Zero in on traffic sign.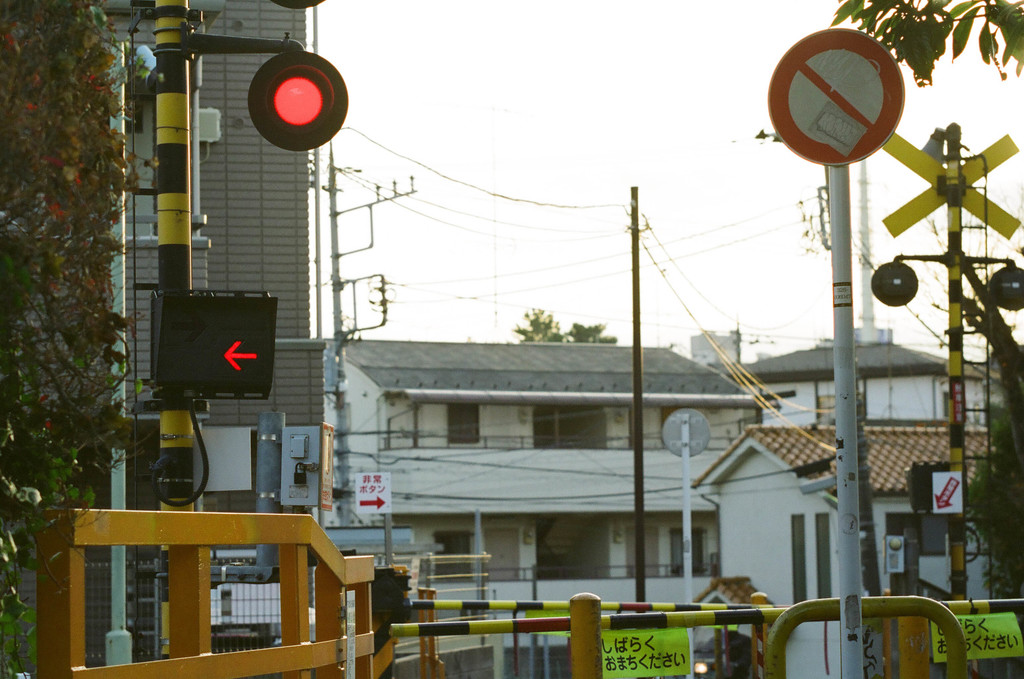
Zeroed in: <box>765,24,902,160</box>.
